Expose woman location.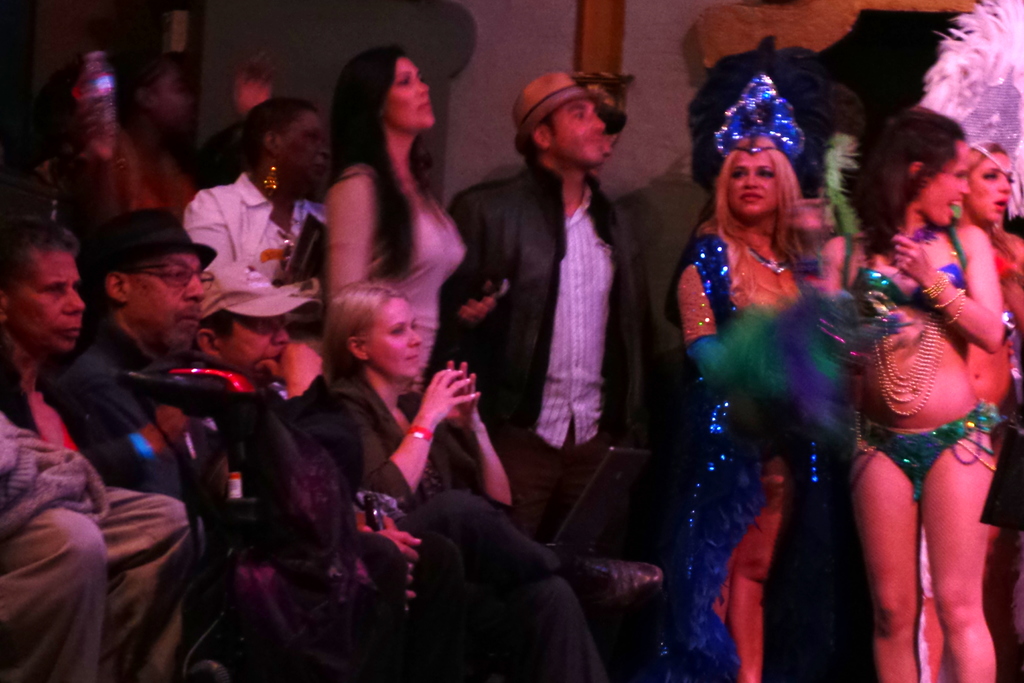
Exposed at rect(916, 0, 1023, 682).
